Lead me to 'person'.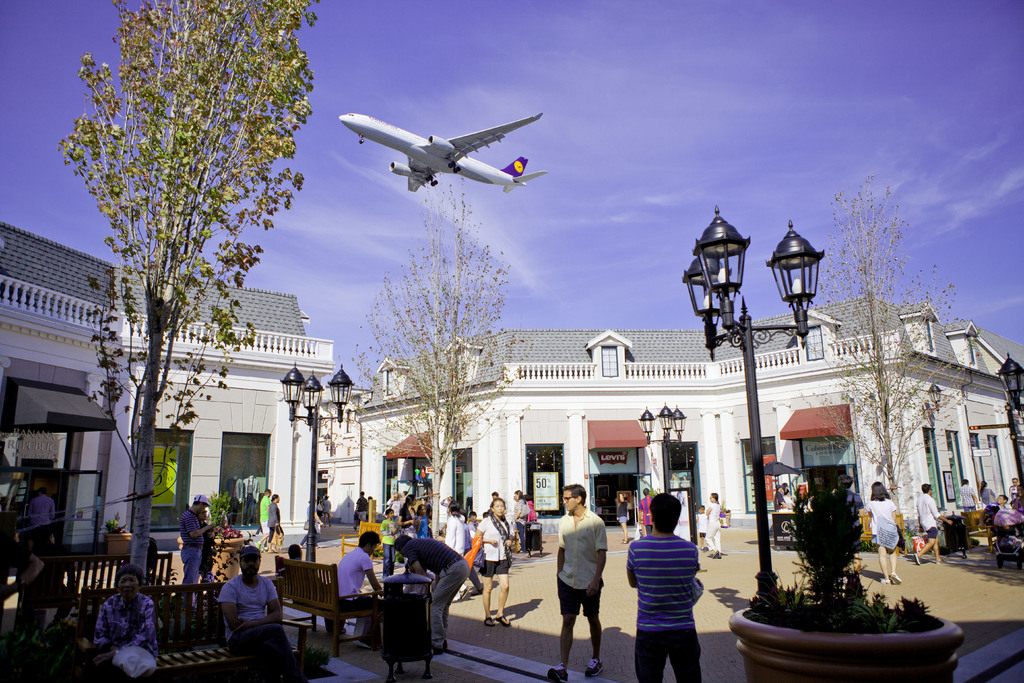
Lead to x1=178 y1=497 x2=218 y2=588.
